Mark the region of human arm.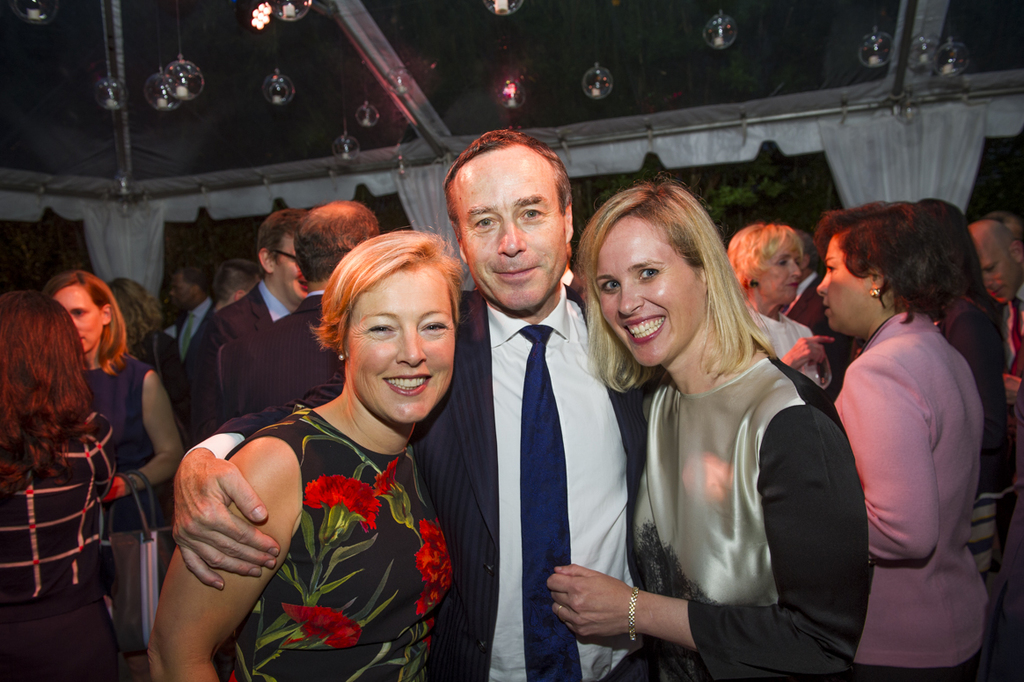
Region: l=185, t=309, r=229, b=439.
